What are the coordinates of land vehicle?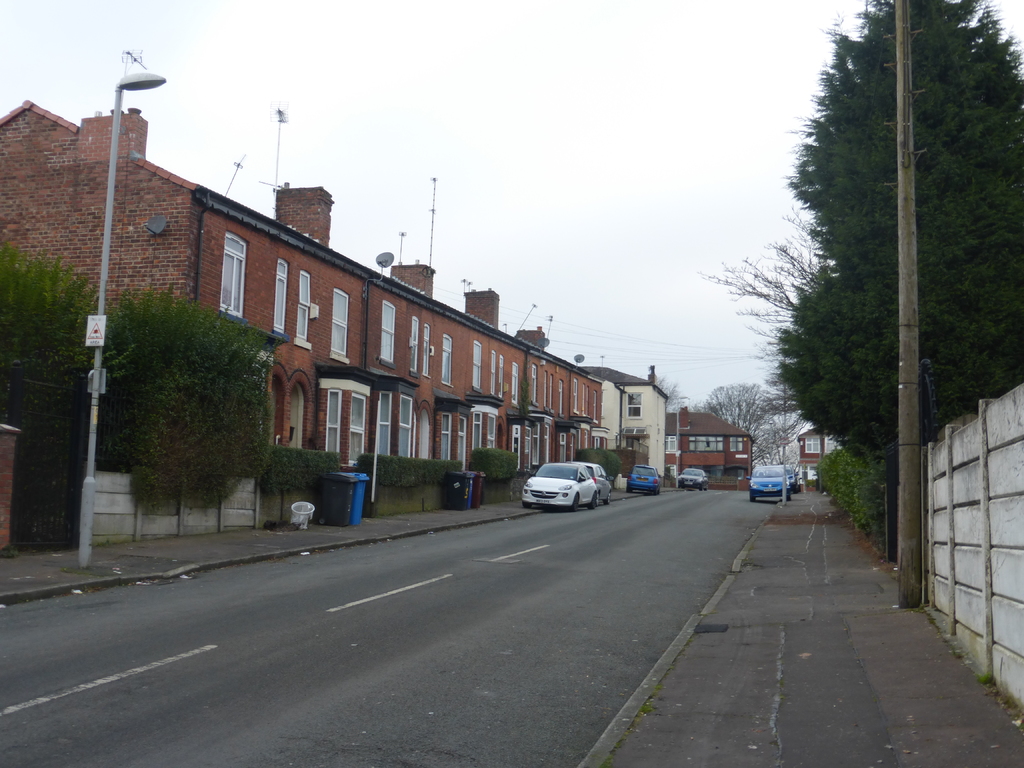
BBox(511, 460, 618, 519).
